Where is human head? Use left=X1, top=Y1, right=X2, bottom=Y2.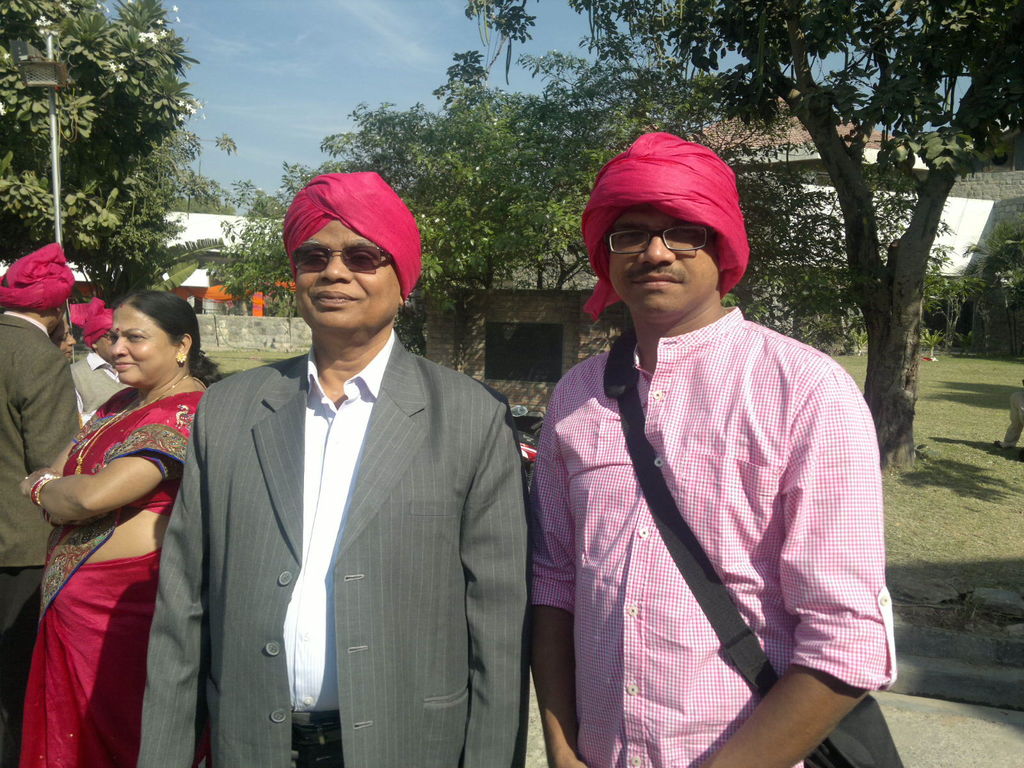
left=68, top=294, right=116, bottom=364.
